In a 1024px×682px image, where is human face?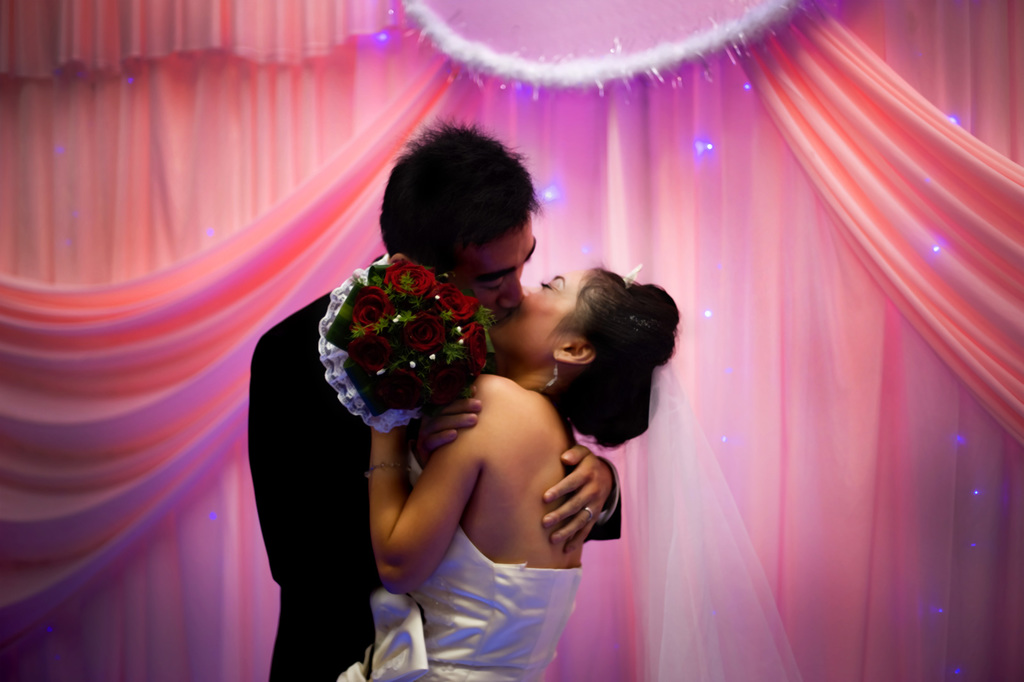
(left=448, top=233, right=540, bottom=328).
